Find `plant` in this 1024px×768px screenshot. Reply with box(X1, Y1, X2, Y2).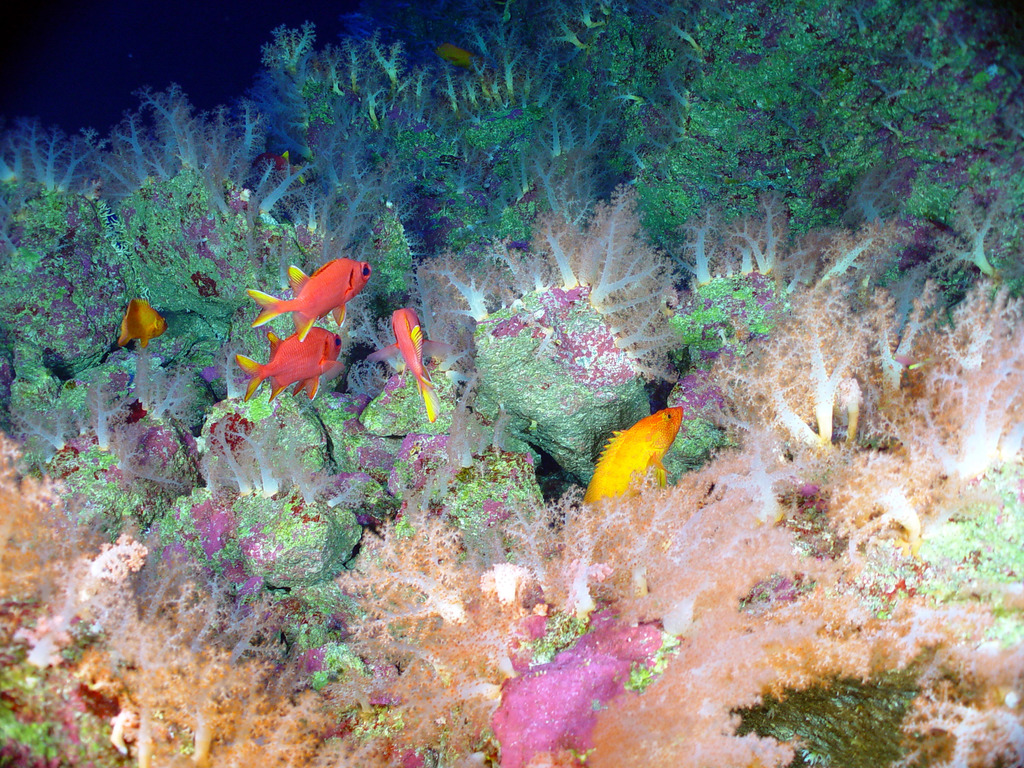
box(727, 680, 927, 767).
